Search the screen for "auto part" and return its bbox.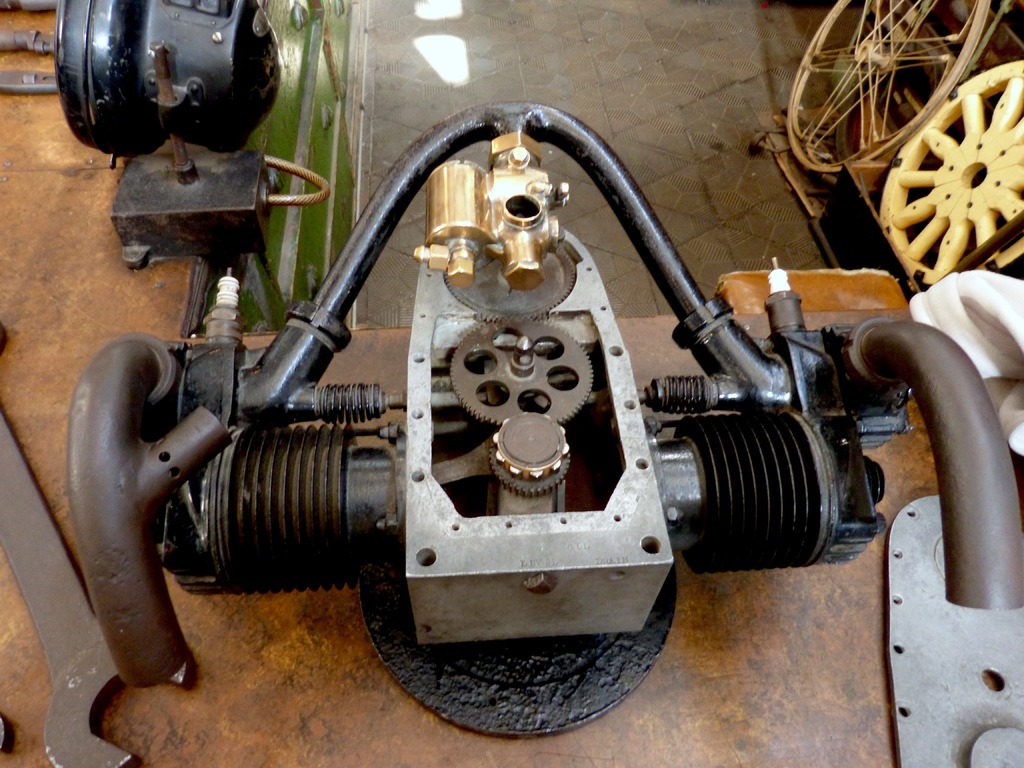
Found: Rect(783, 0, 993, 178).
